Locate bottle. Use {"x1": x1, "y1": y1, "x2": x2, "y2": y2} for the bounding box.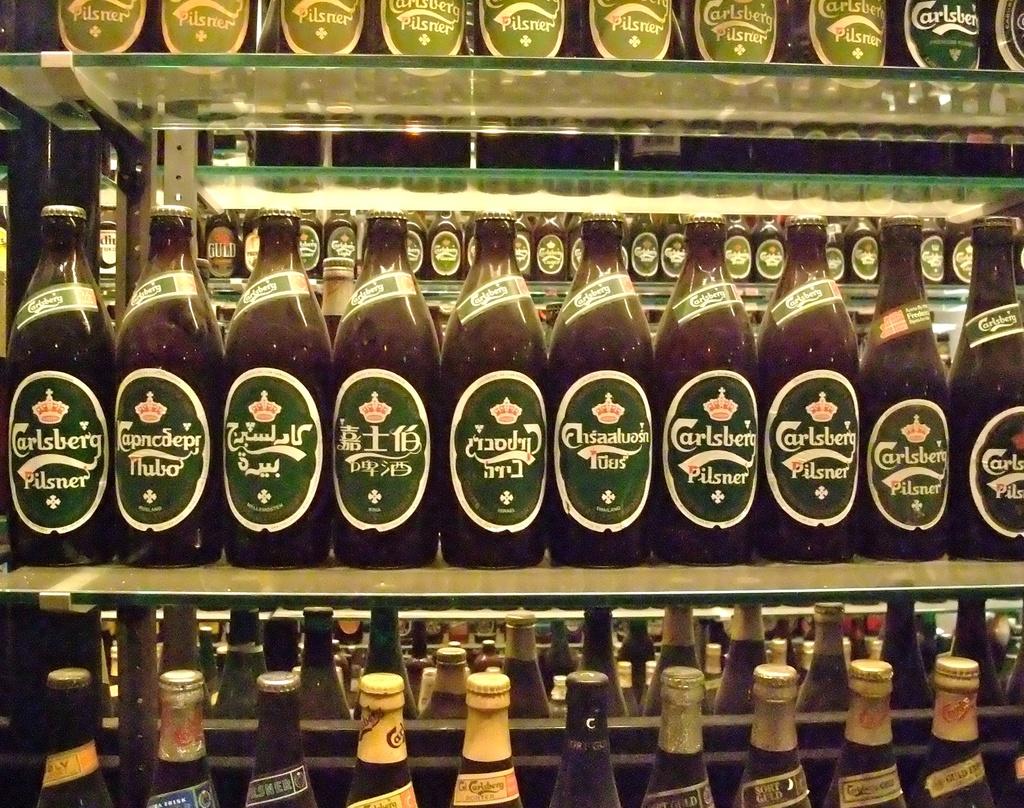
{"x1": 238, "y1": 208, "x2": 260, "y2": 276}.
